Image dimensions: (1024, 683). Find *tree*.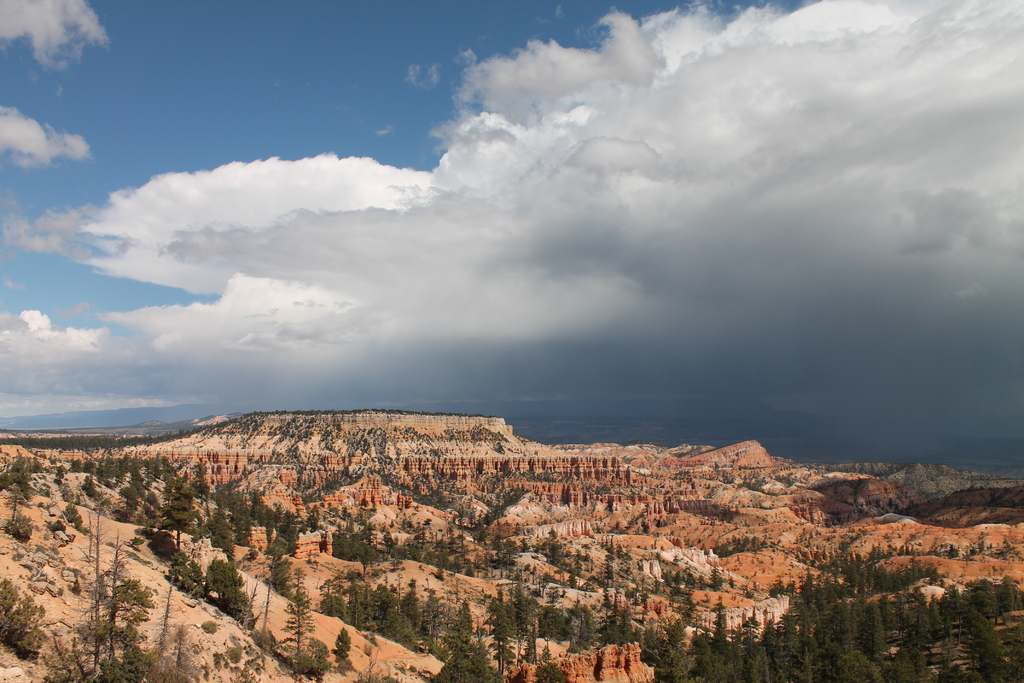
[427, 636, 505, 682].
